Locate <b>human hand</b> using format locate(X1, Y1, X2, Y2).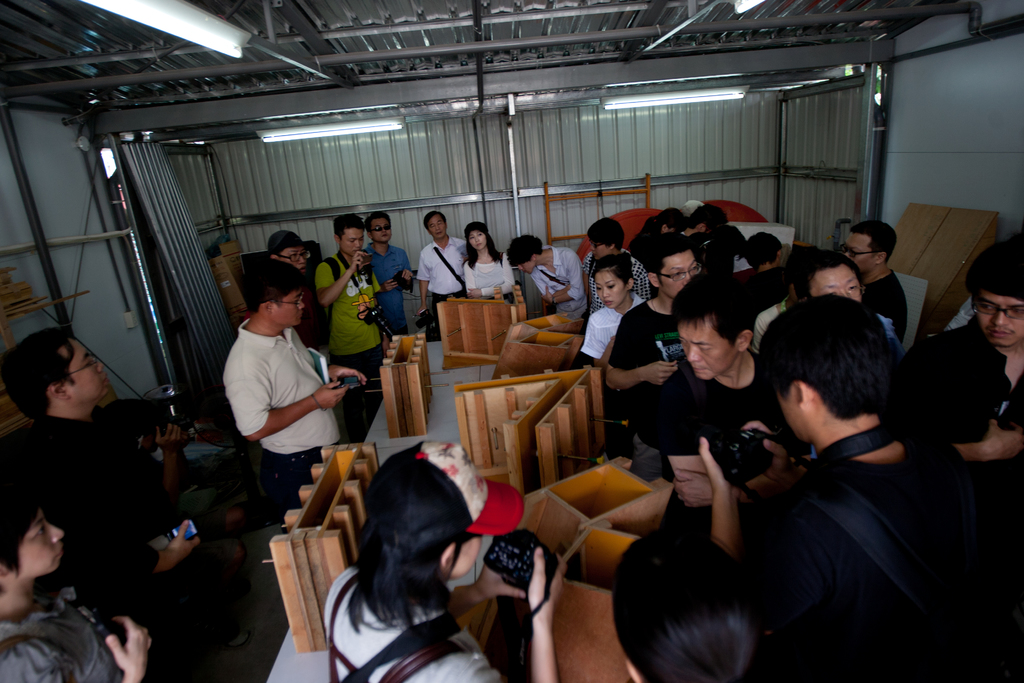
locate(330, 365, 371, 390).
